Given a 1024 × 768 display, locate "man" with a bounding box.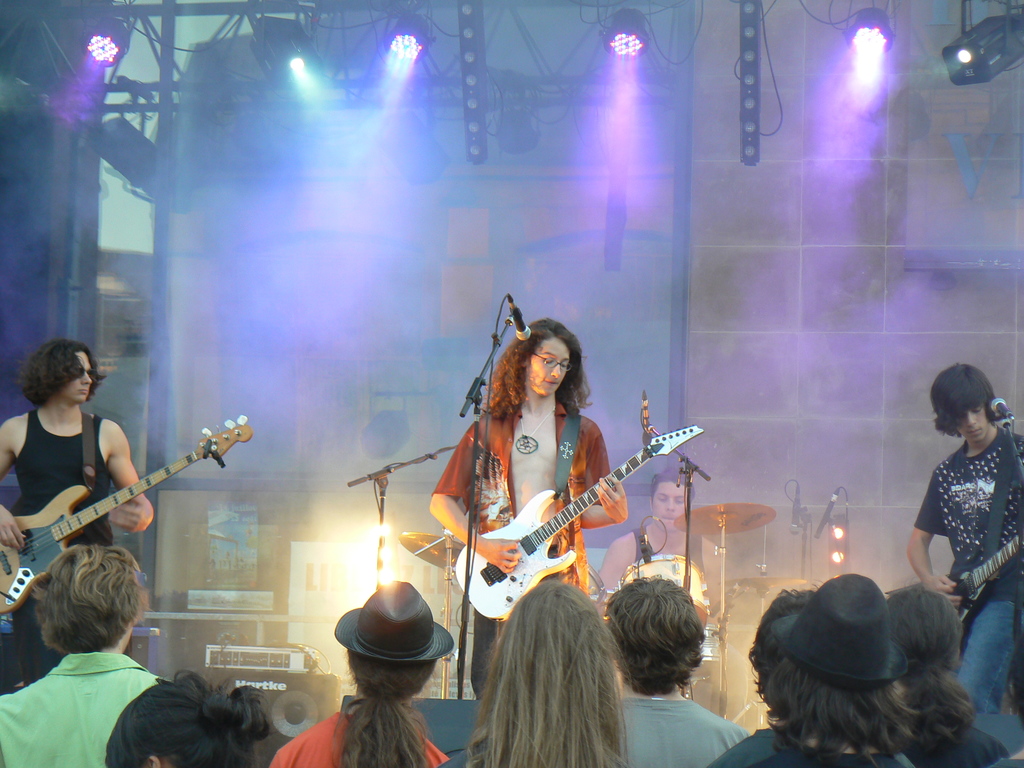
Located: 0/537/185/767.
